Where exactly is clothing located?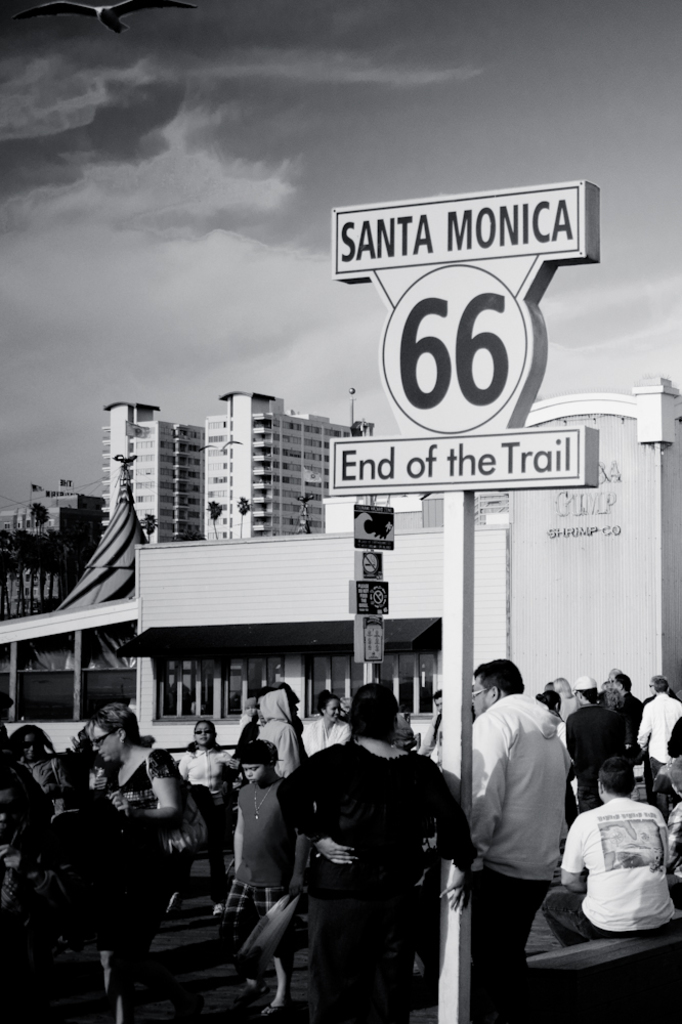
Its bounding box is x1=458, y1=691, x2=567, y2=883.
